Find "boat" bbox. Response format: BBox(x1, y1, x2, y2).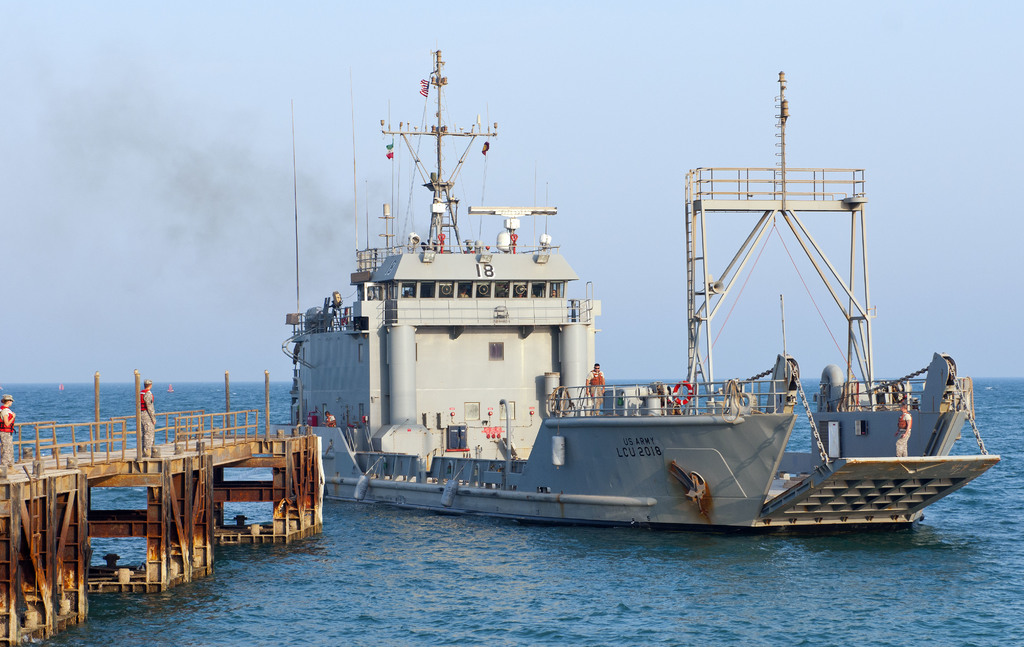
BBox(58, 383, 64, 391).
